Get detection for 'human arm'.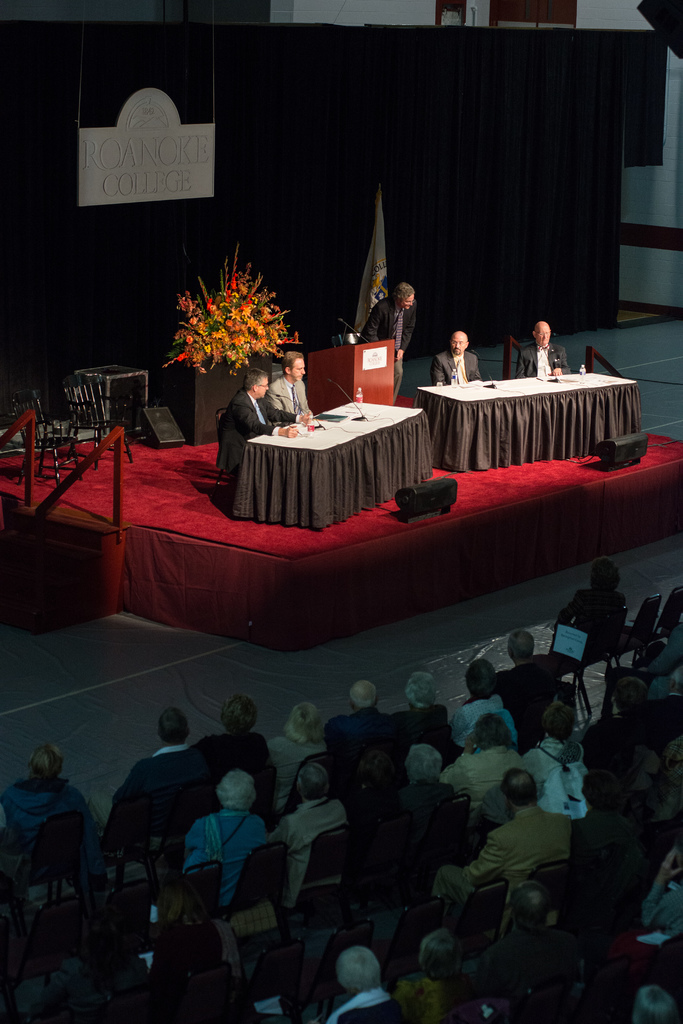
Detection: x1=546, y1=344, x2=569, y2=374.
